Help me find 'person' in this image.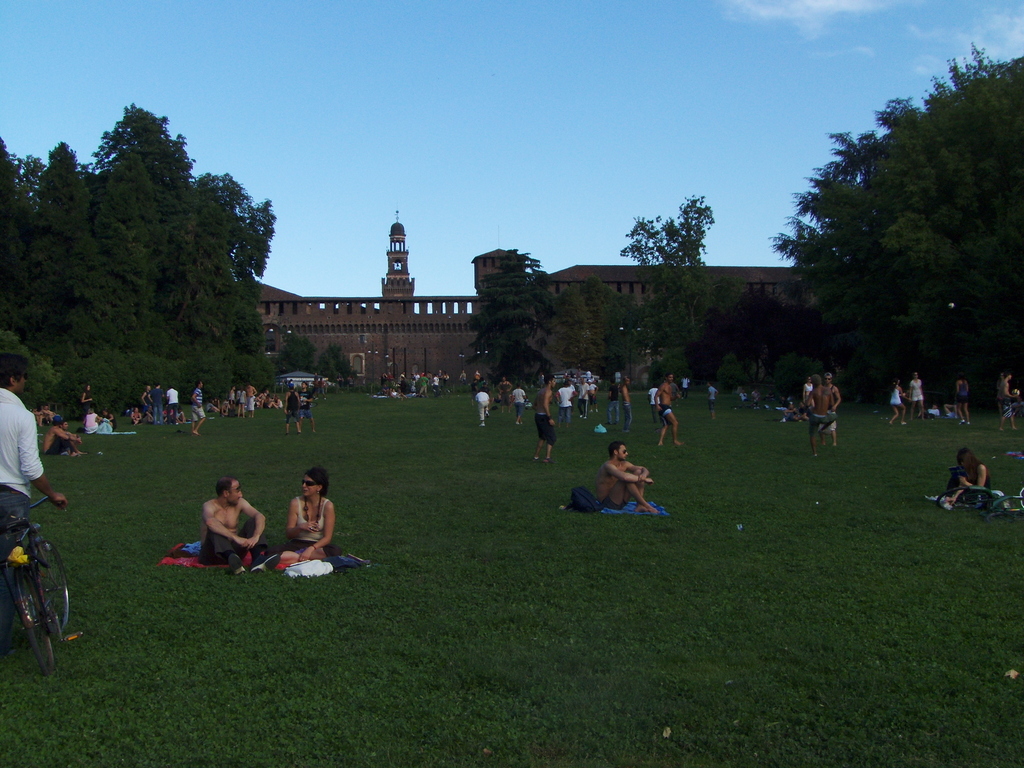
Found it: 0 355 70 650.
